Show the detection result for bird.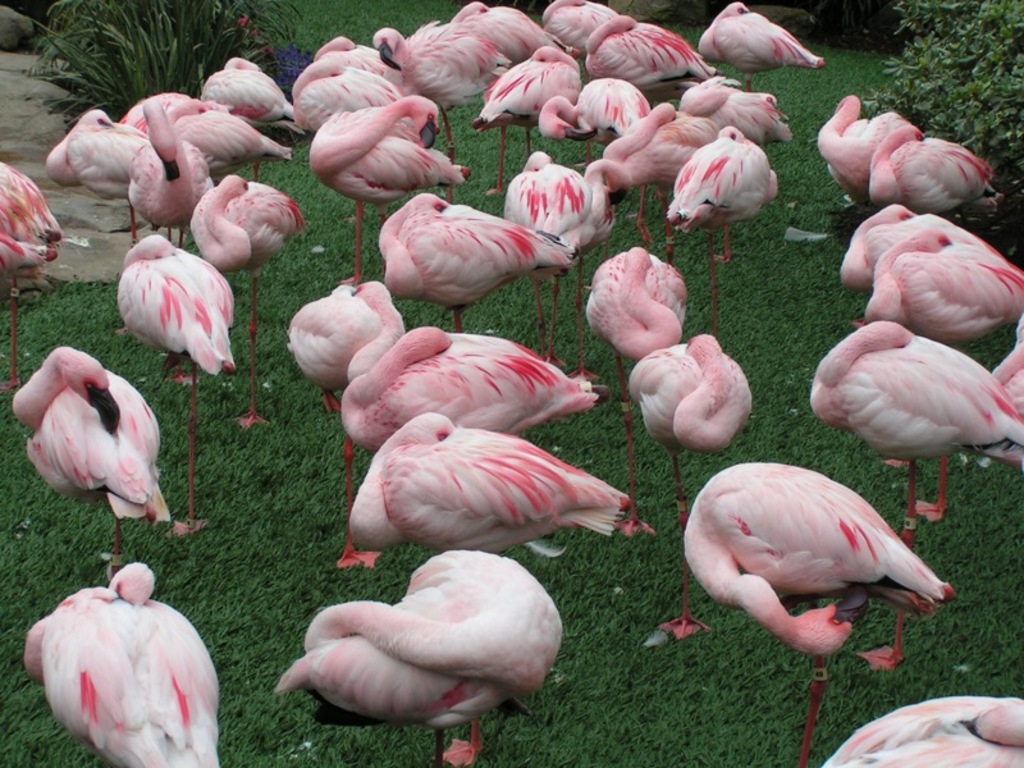
[690,0,840,97].
